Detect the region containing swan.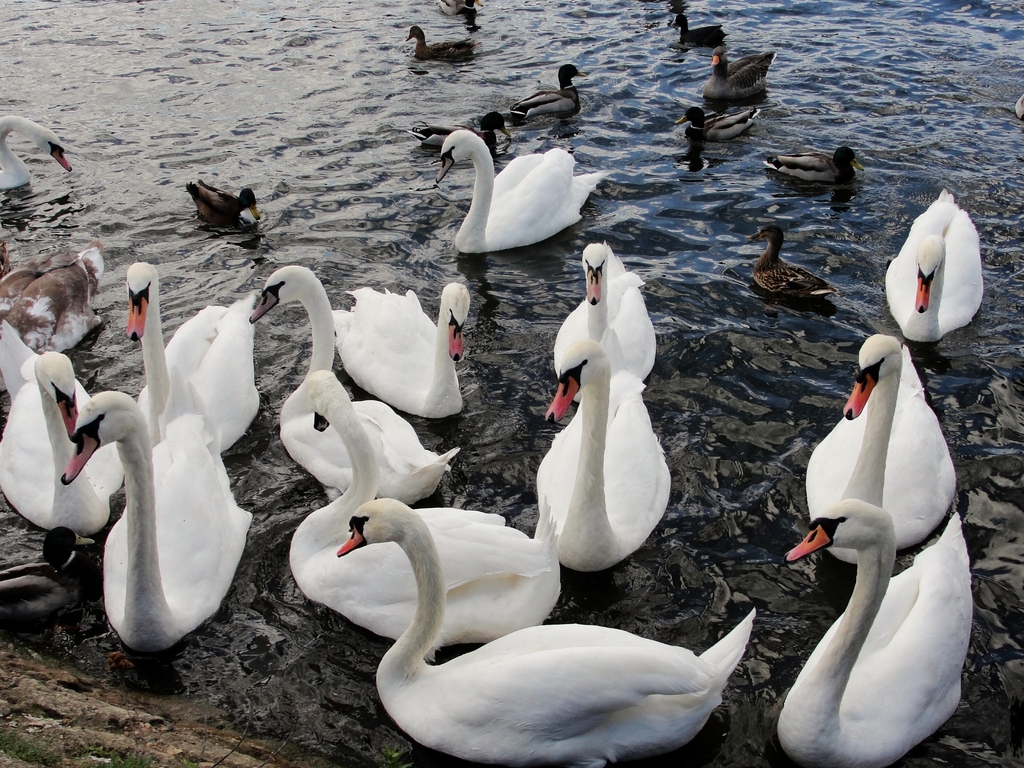
(left=0, top=318, right=130, bottom=536).
